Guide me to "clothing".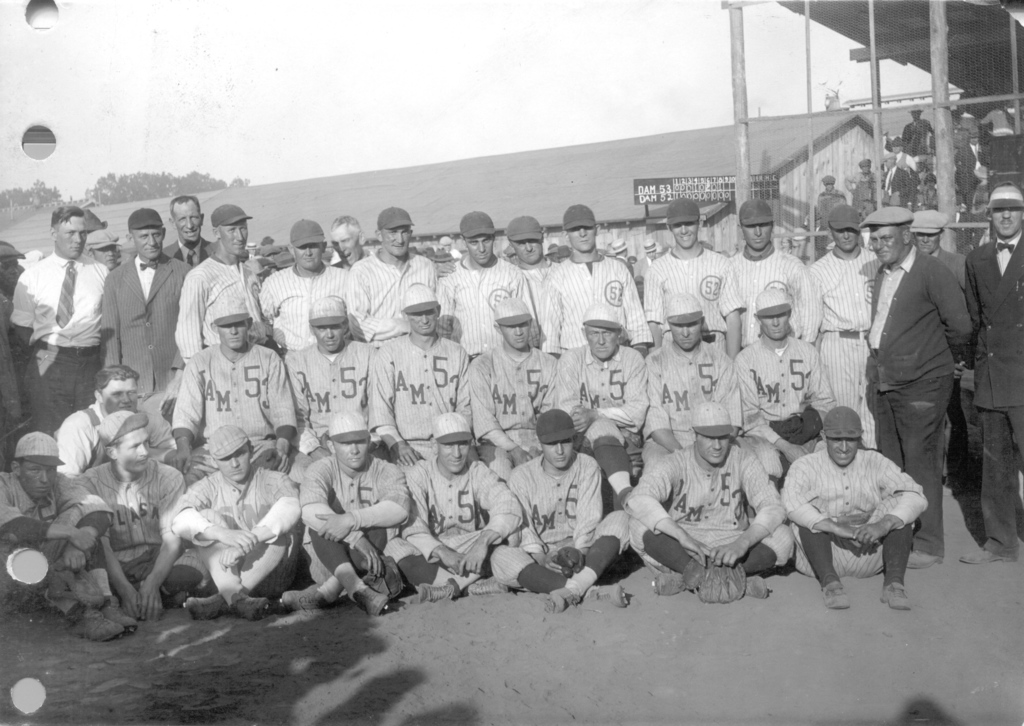
Guidance: x1=540 y1=254 x2=652 y2=357.
